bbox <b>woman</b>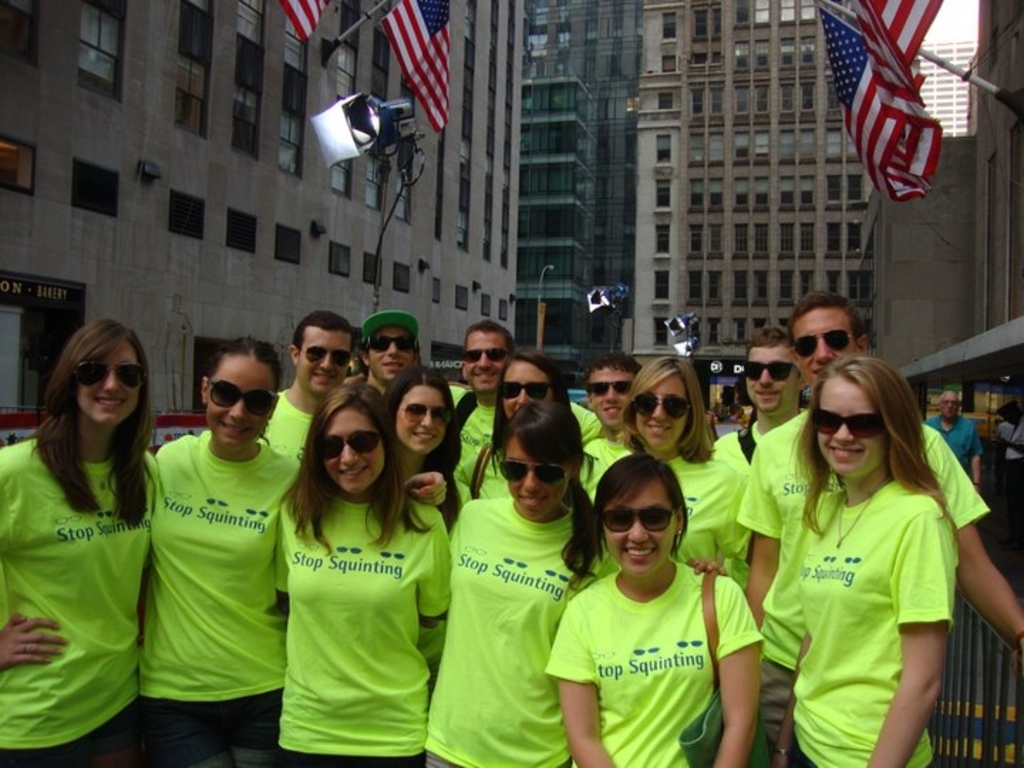
bbox=[269, 381, 464, 767]
